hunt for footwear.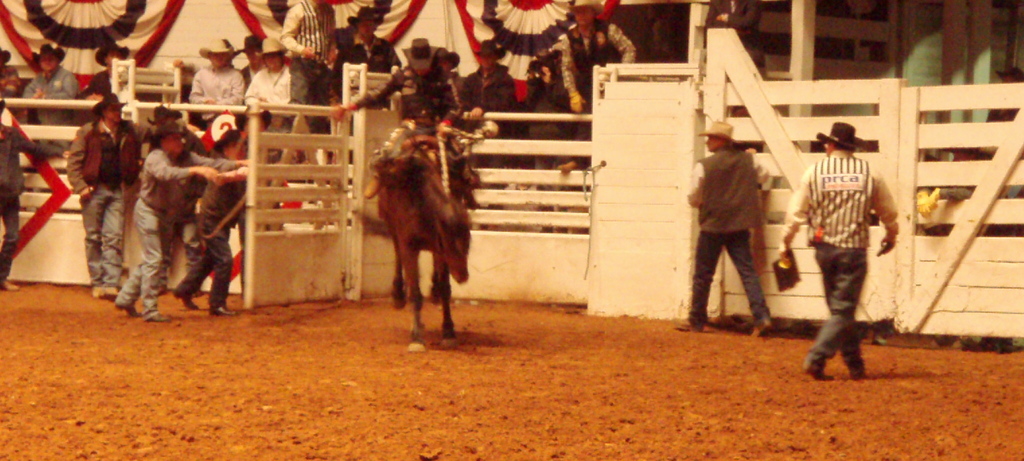
Hunted down at [401, 321, 422, 351].
